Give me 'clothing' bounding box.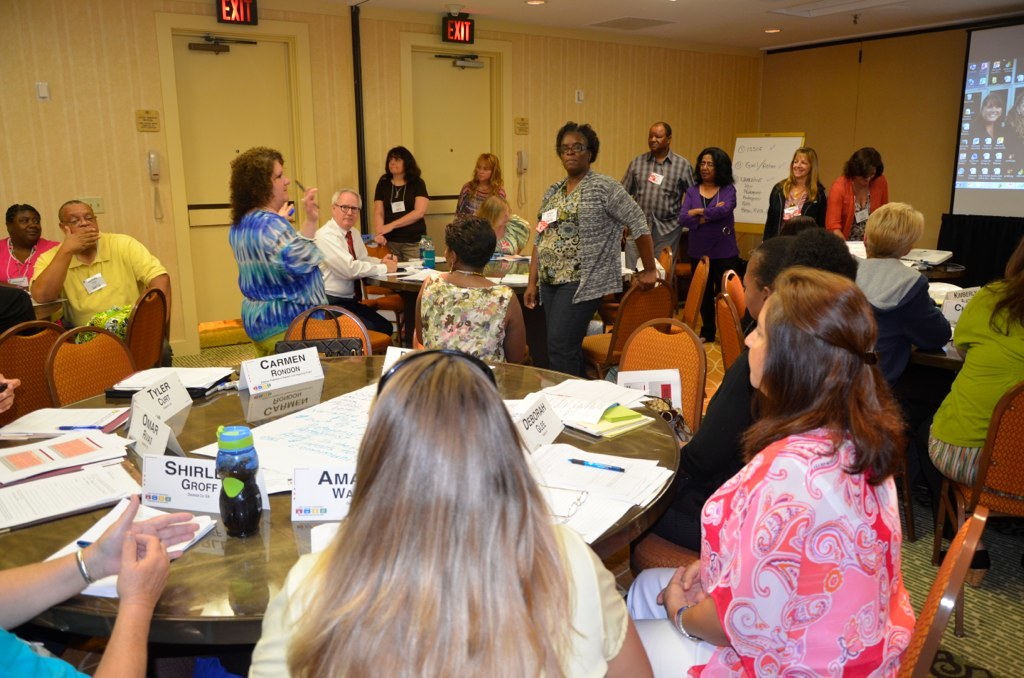
(249, 523, 632, 677).
